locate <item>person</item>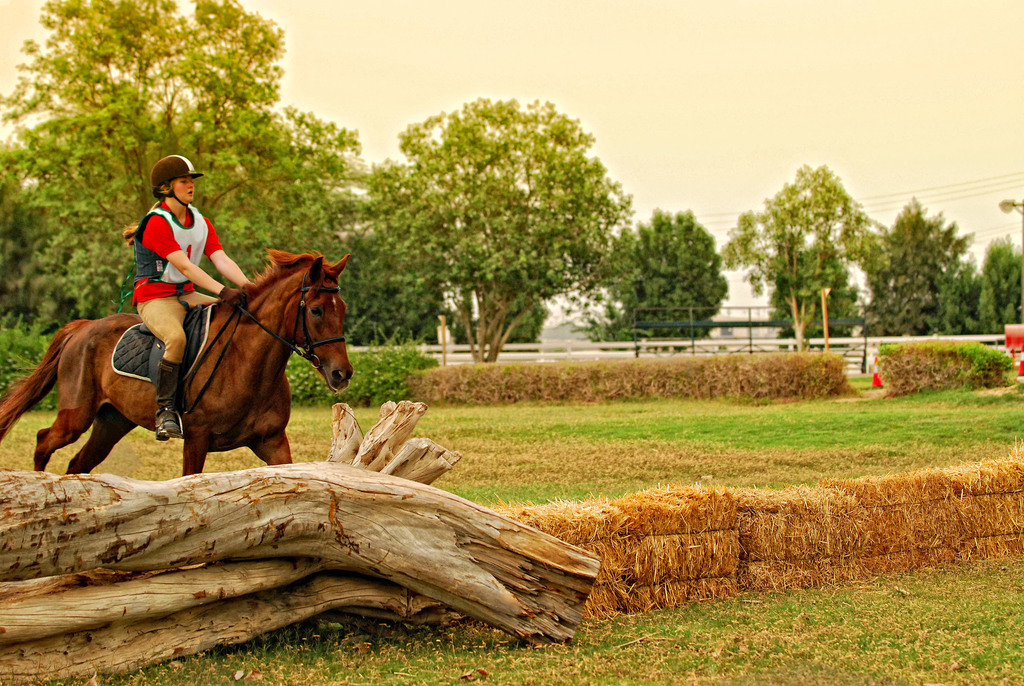
(114,158,242,386)
